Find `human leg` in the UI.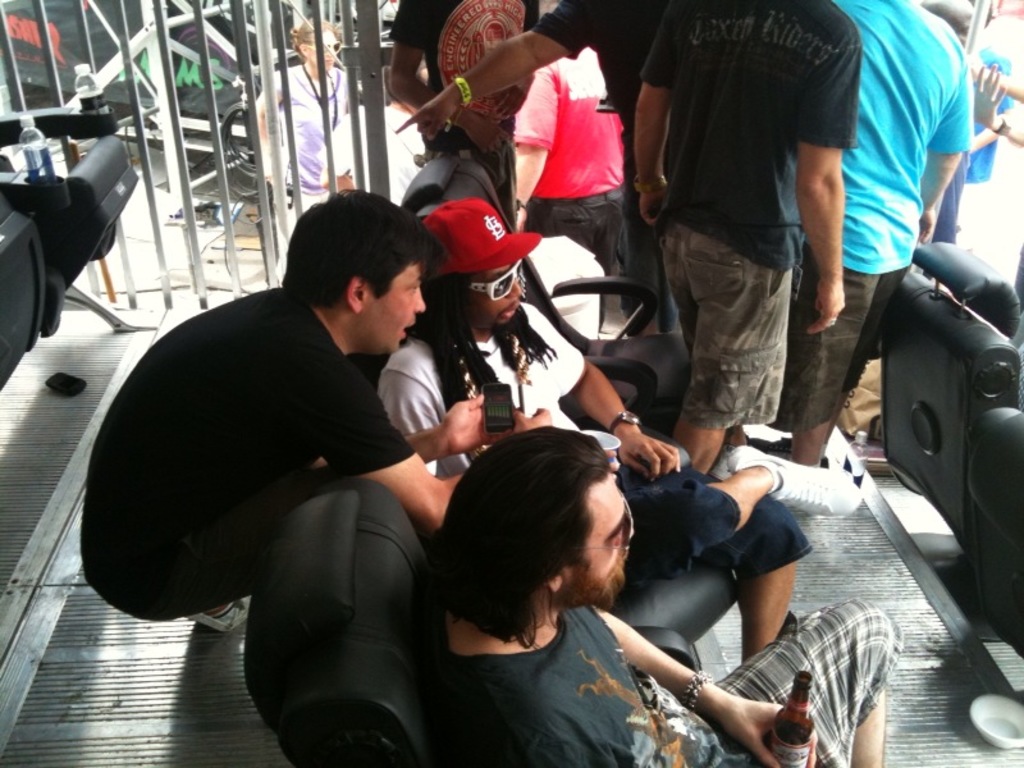
UI element at crop(620, 474, 806, 659).
